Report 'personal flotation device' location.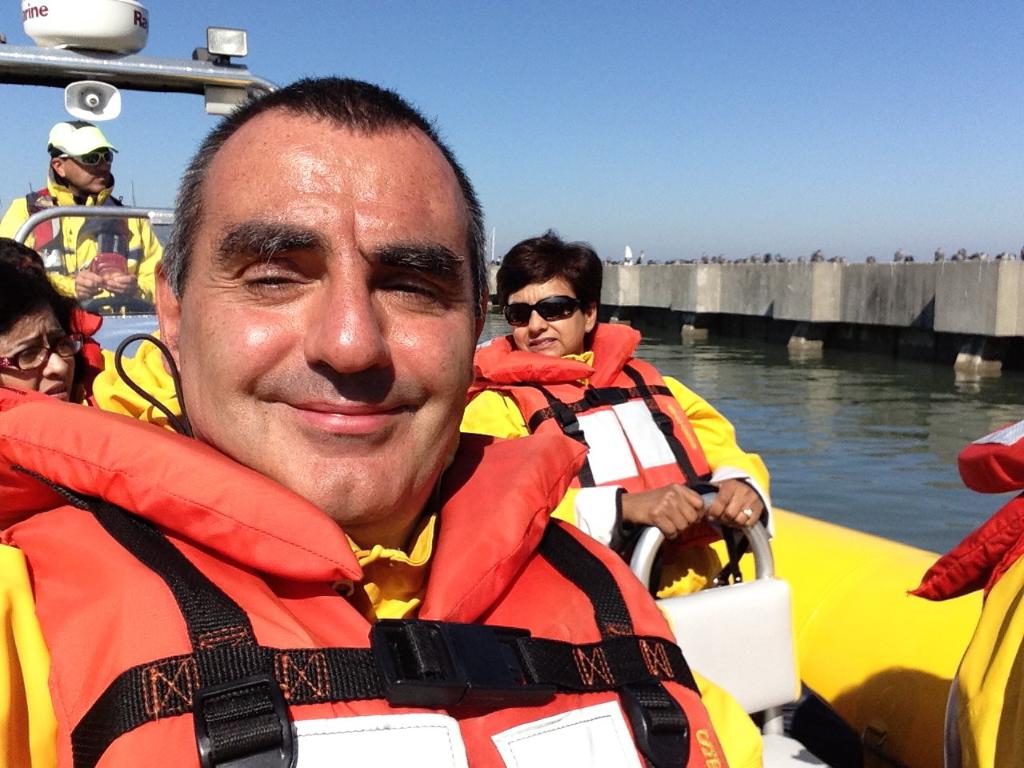
Report: region(0, 395, 726, 767).
